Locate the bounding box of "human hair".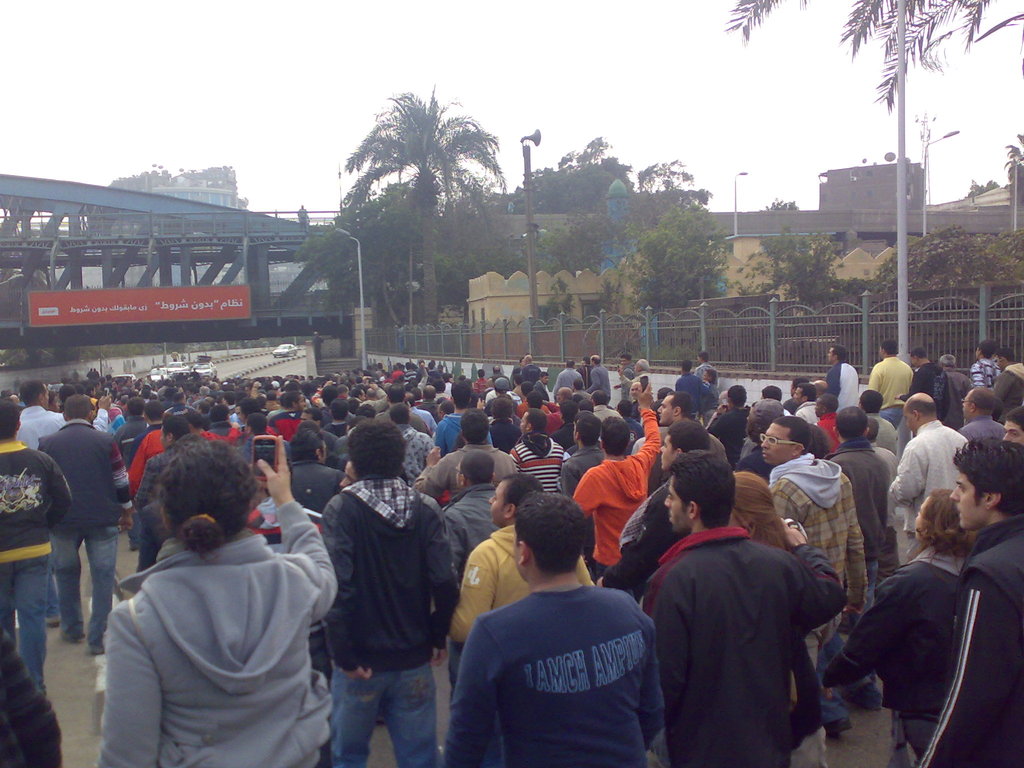
Bounding box: region(135, 451, 249, 577).
